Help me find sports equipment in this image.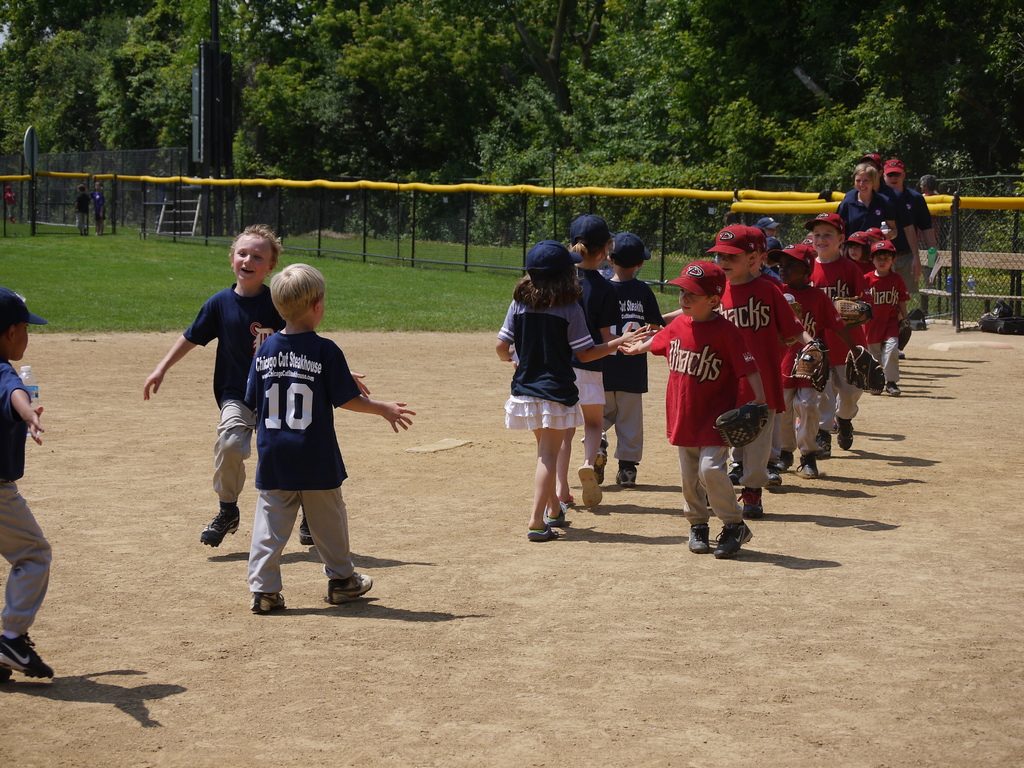
Found it: detection(829, 295, 876, 331).
